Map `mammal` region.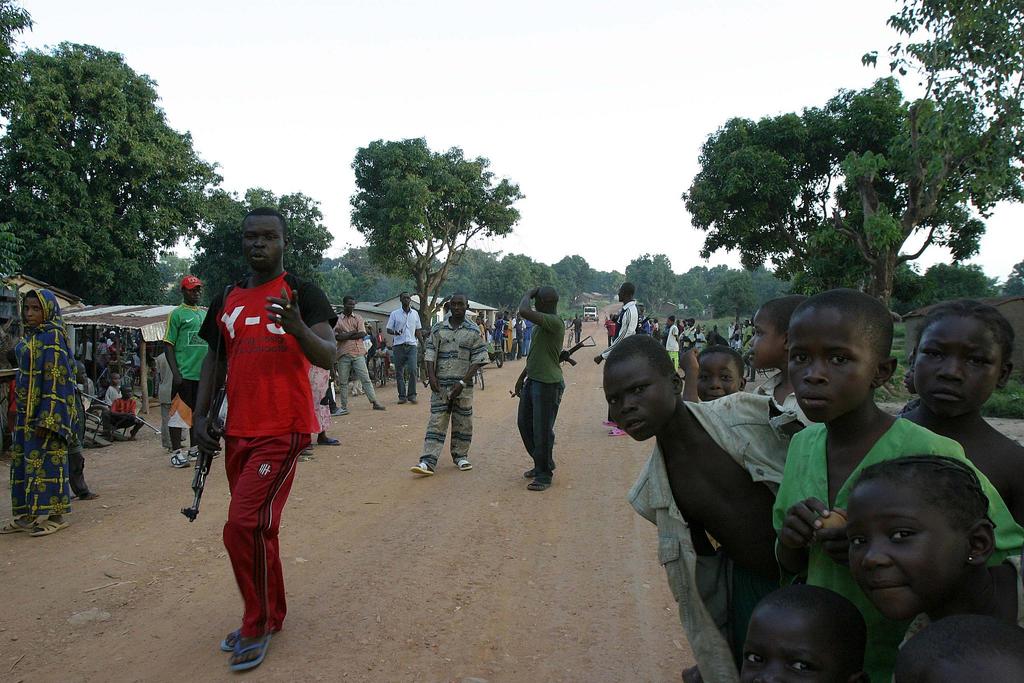
Mapped to 513,285,567,493.
